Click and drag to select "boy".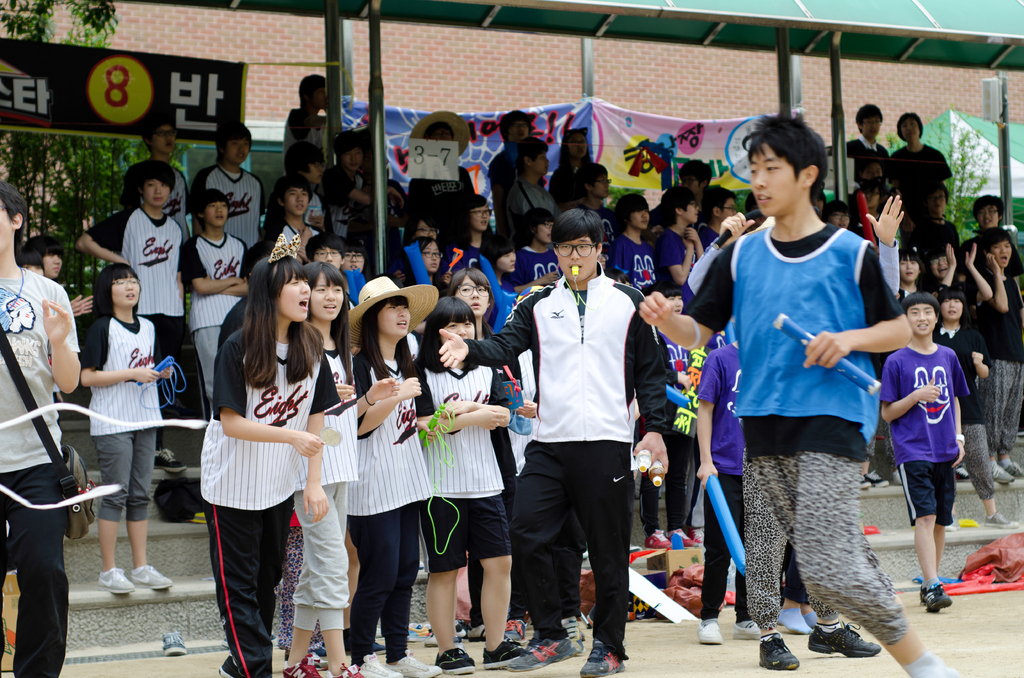
Selection: 488/108/543/238.
